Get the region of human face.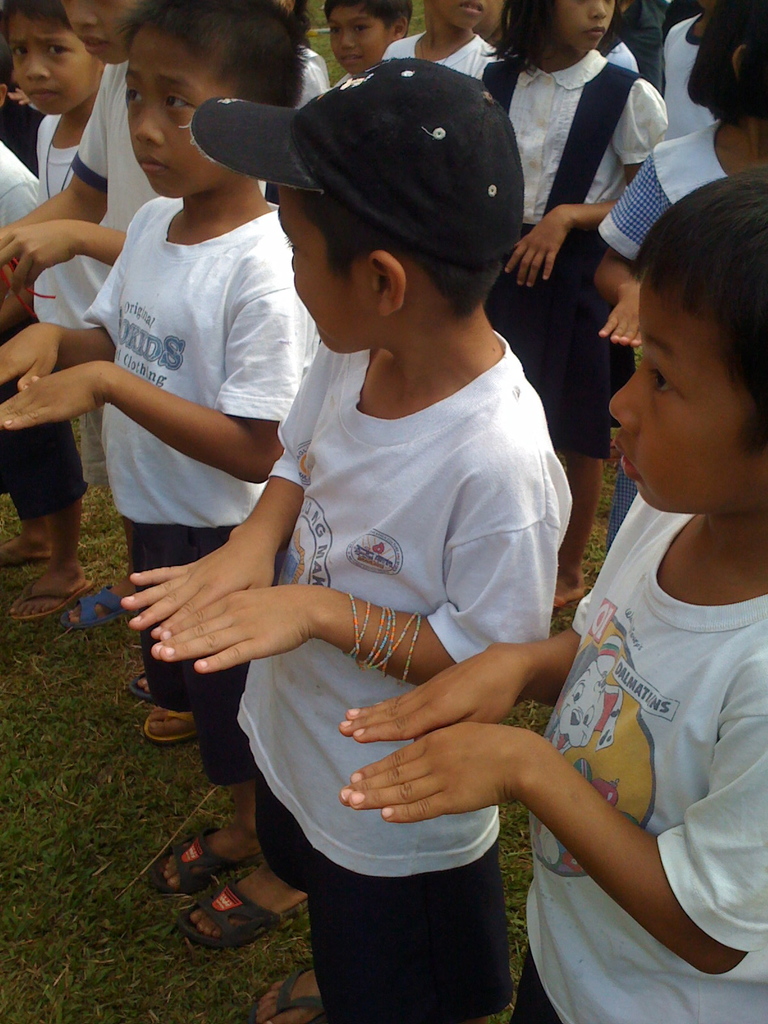
select_region(324, 8, 388, 76).
